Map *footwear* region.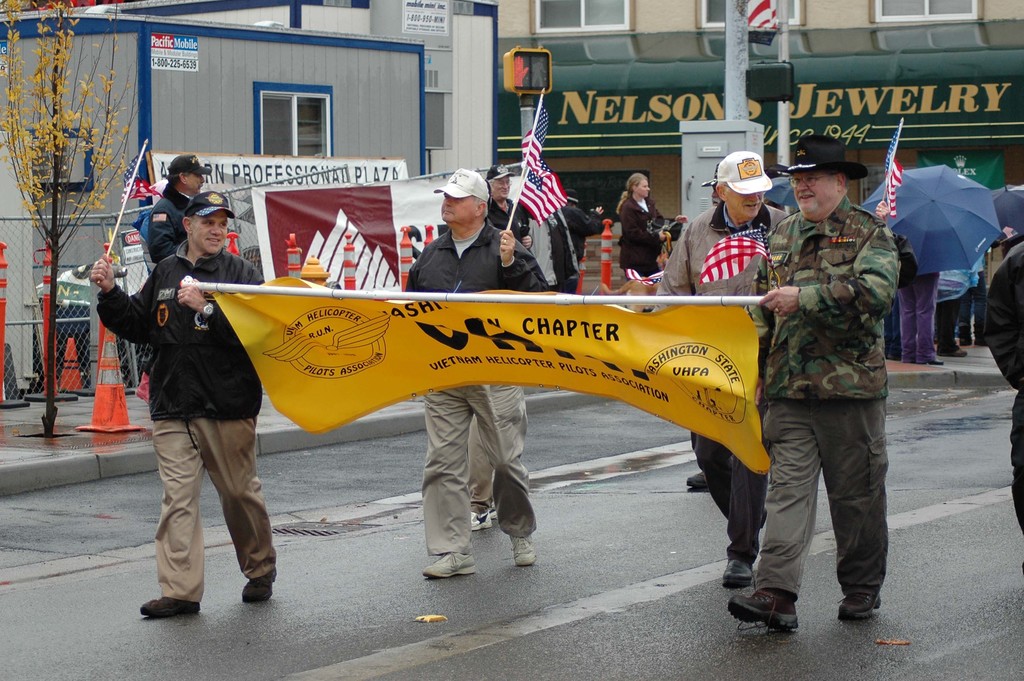
Mapped to 470,506,498,529.
